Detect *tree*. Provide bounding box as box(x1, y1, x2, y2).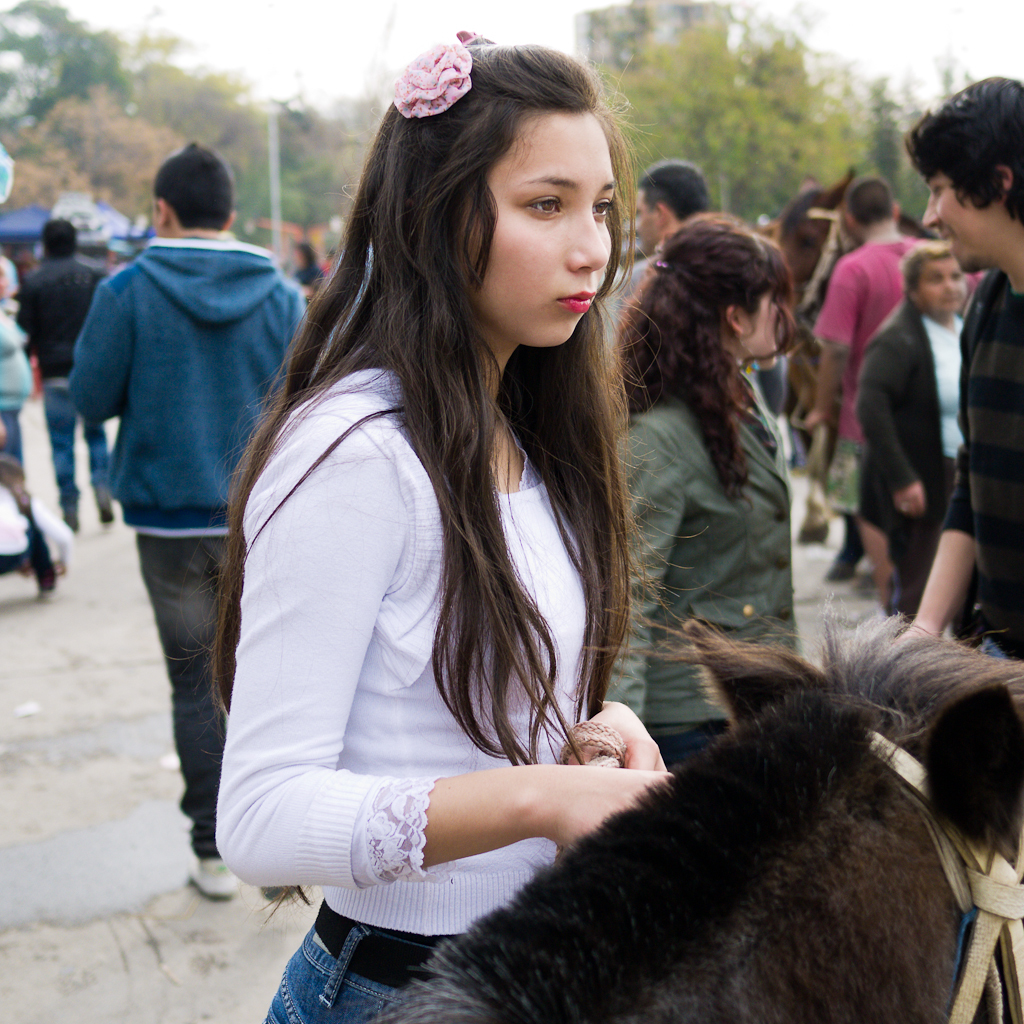
box(550, 0, 882, 270).
